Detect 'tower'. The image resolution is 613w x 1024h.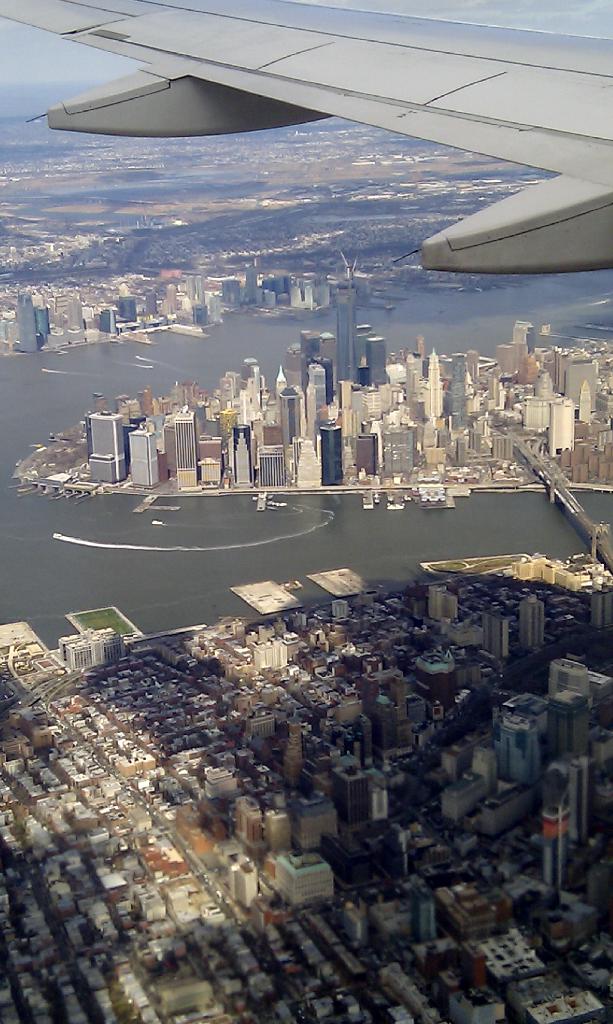
578:383:590:426.
